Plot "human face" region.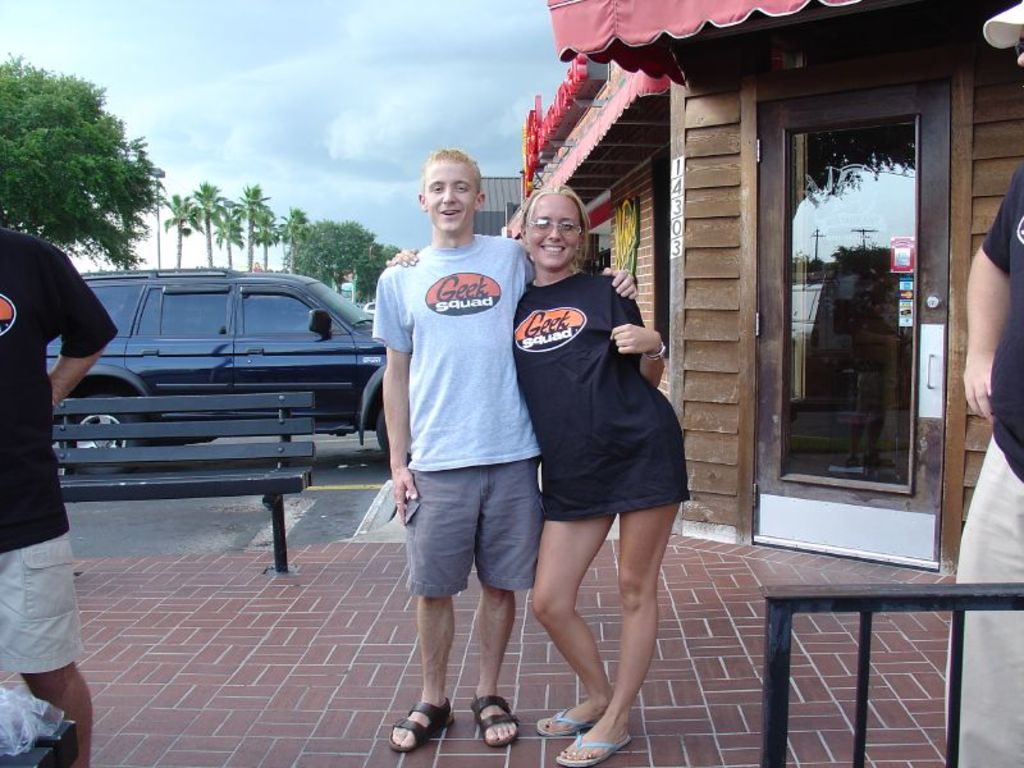
Plotted at left=531, top=191, right=581, bottom=265.
